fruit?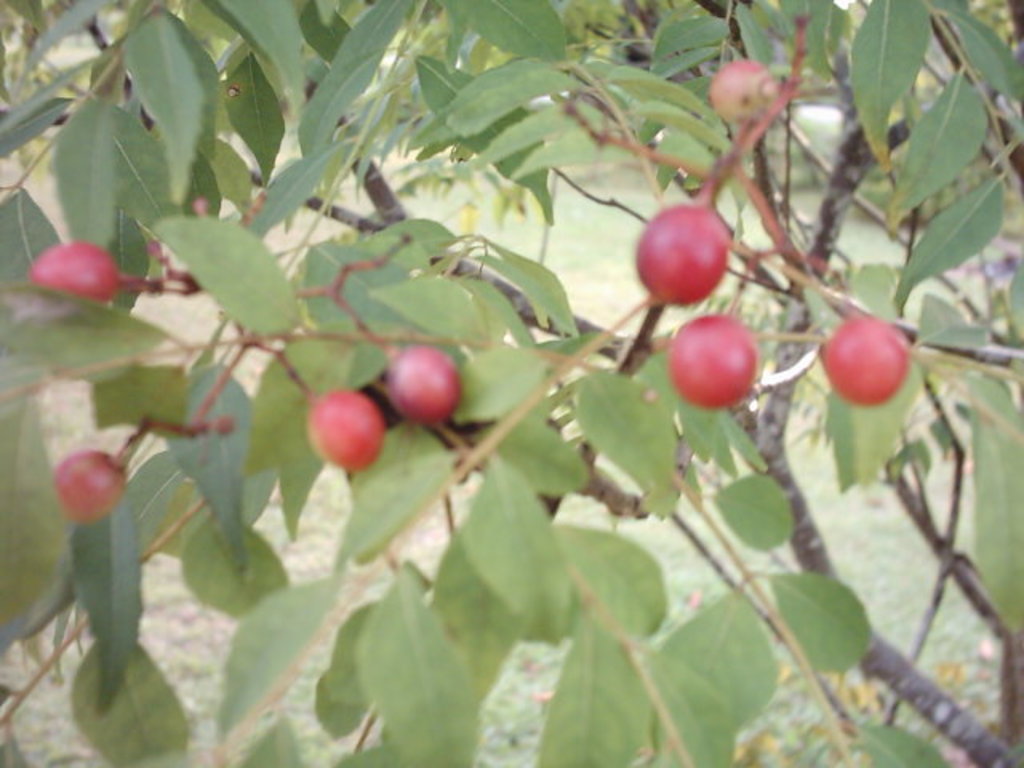
(56, 446, 131, 525)
